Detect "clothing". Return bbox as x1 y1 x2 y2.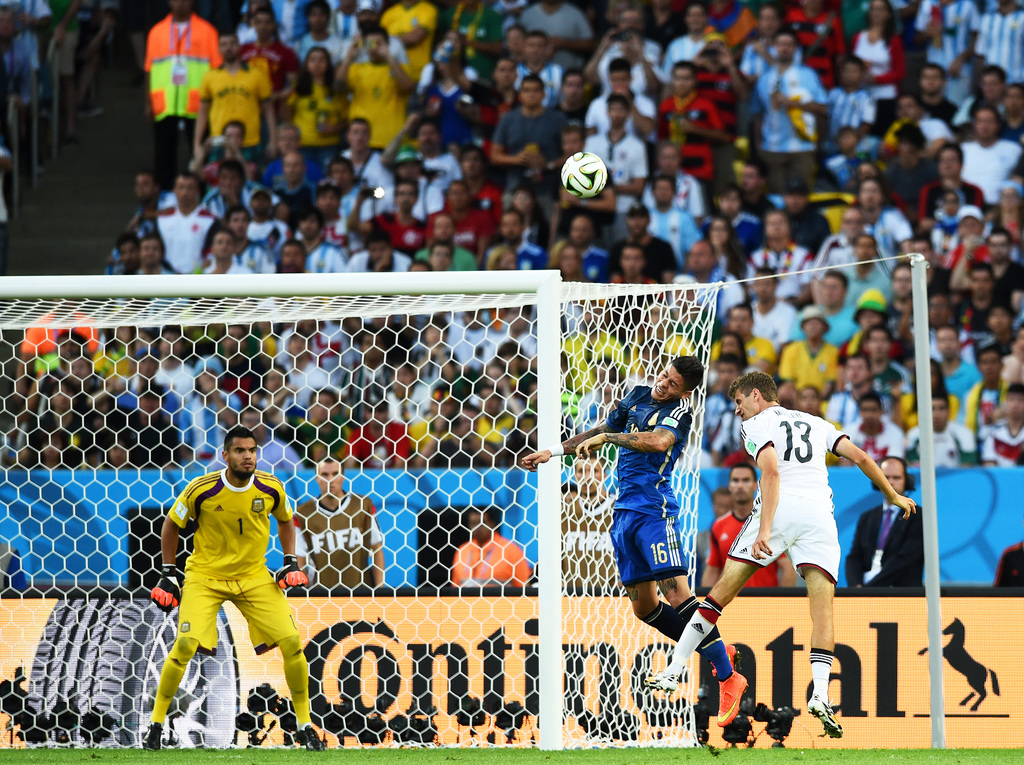
609 382 696 588.
